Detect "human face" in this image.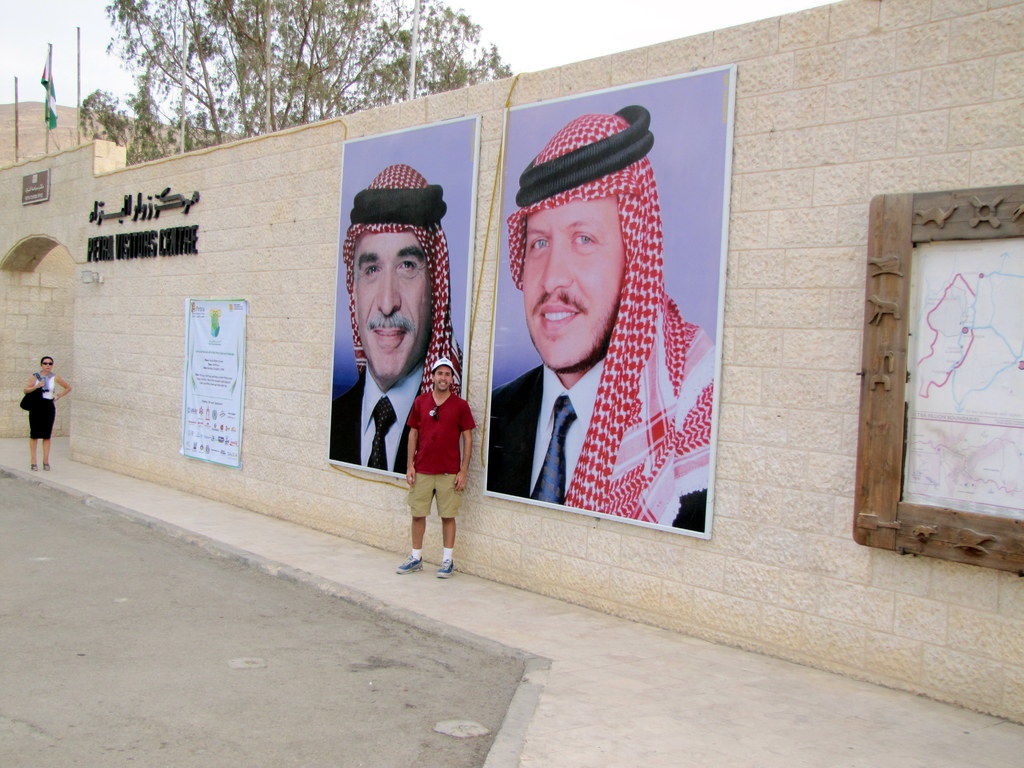
Detection: x1=524, y1=202, x2=630, y2=373.
